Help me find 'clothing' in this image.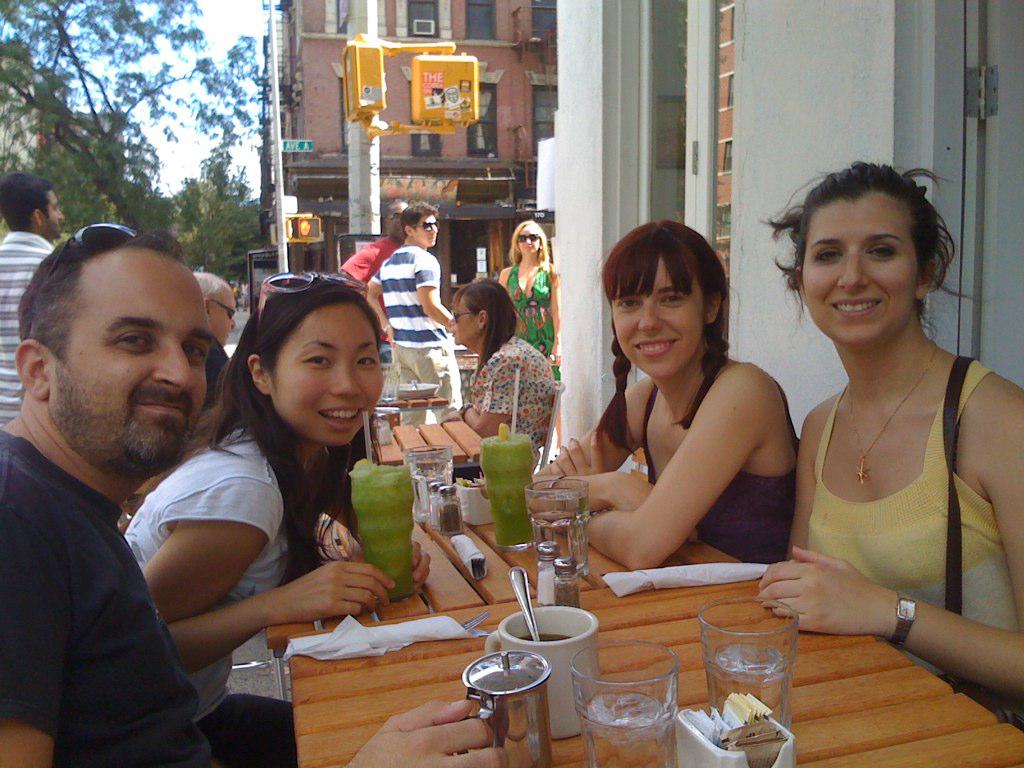
Found it: box(344, 235, 402, 374).
